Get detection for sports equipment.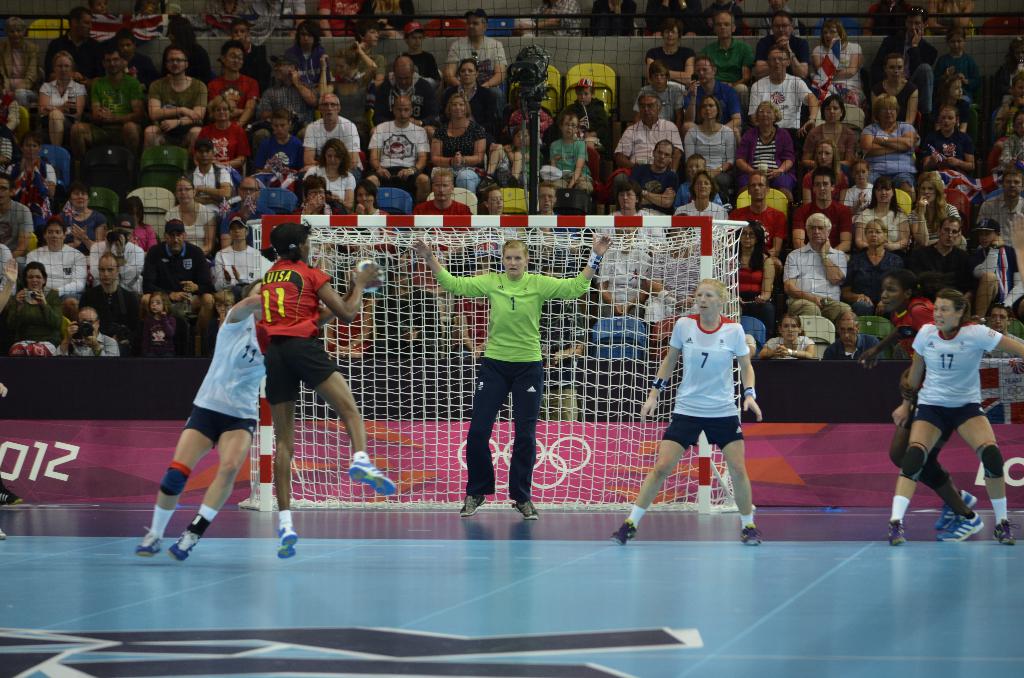
Detection: 236,213,755,509.
